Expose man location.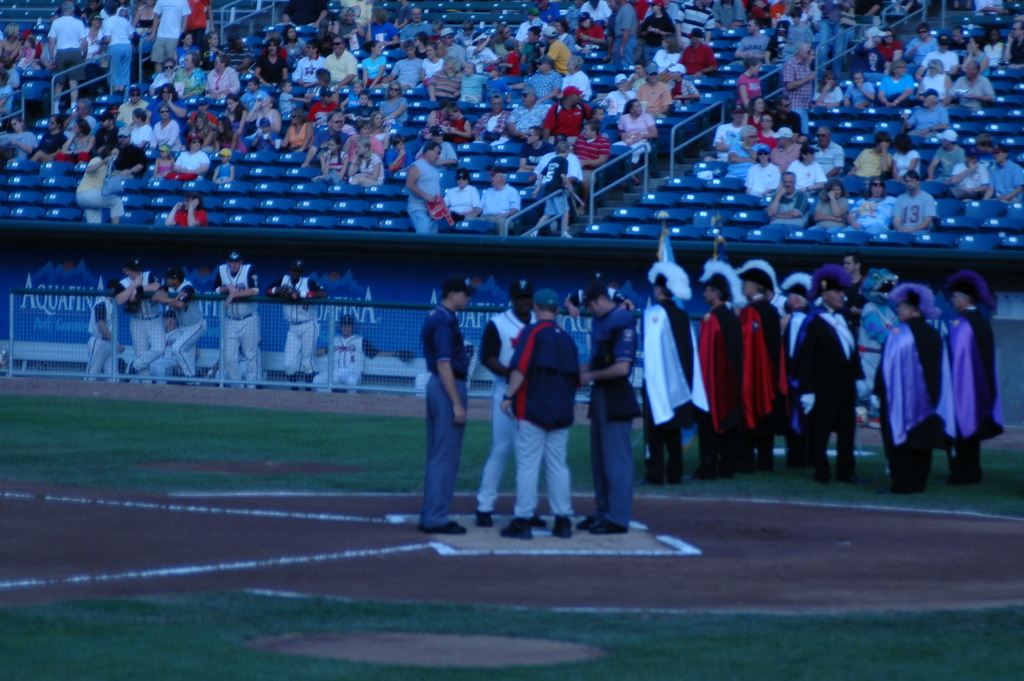
Exposed at region(971, 143, 1023, 210).
